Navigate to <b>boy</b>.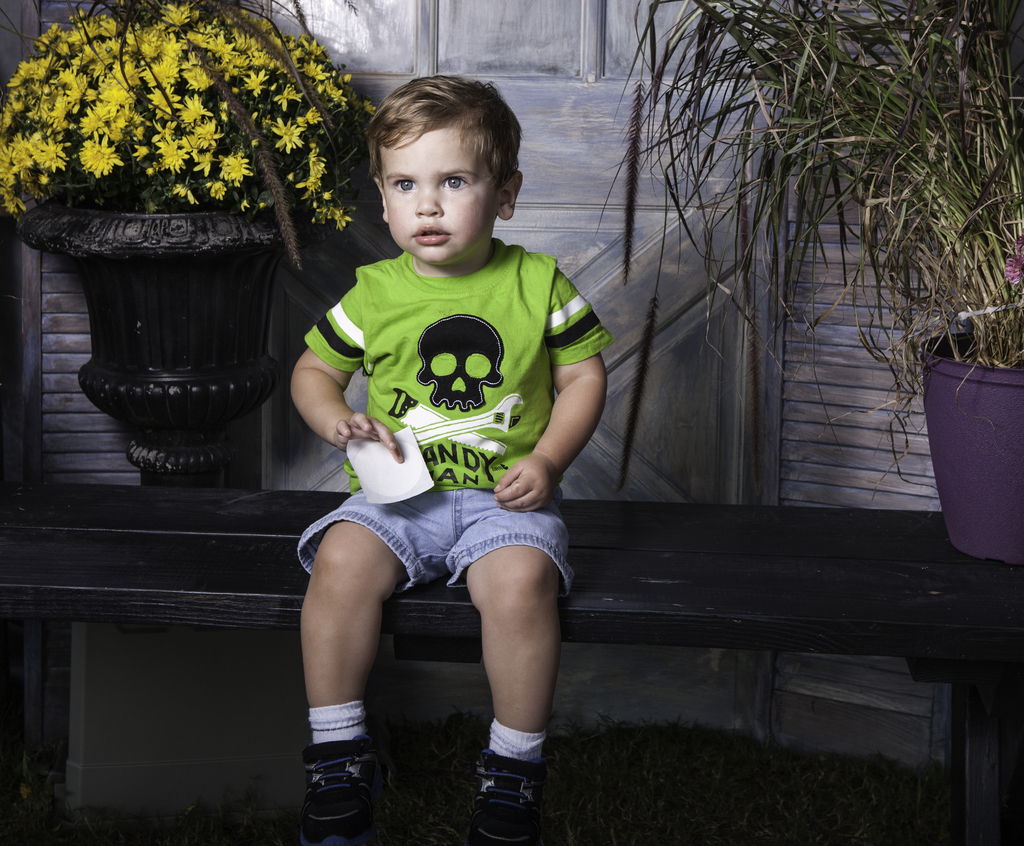
Navigation target: {"left": 279, "top": 69, "right": 618, "bottom": 838}.
